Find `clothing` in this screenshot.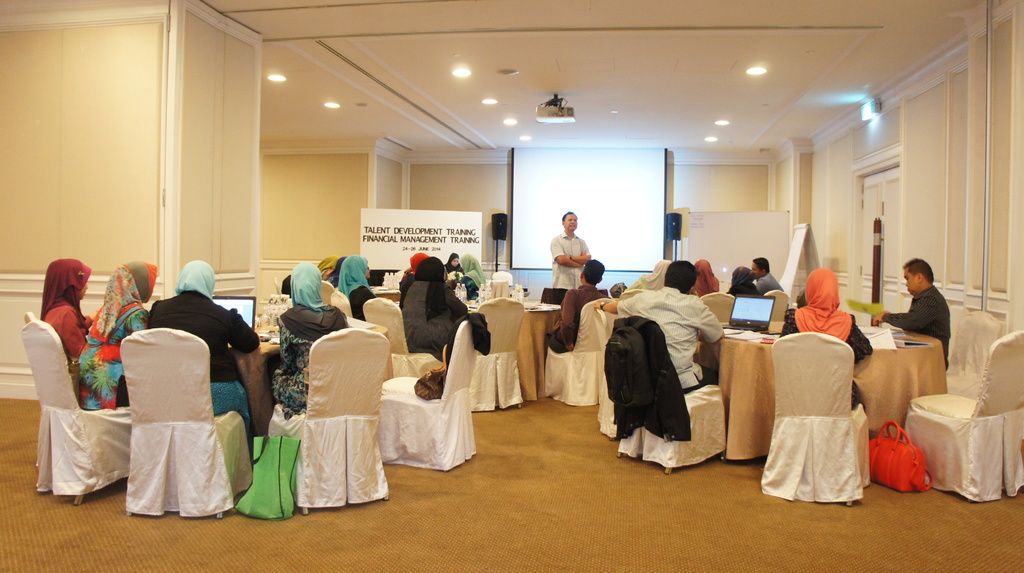
The bounding box for `clothing` is [left=81, top=262, right=146, bottom=417].
